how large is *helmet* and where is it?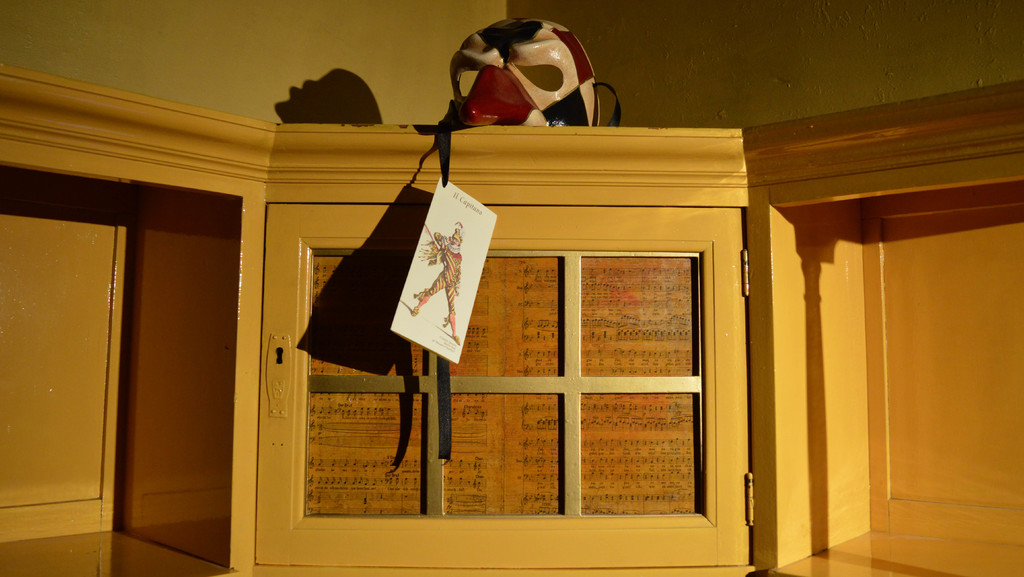
Bounding box: <region>436, 20, 609, 131</region>.
